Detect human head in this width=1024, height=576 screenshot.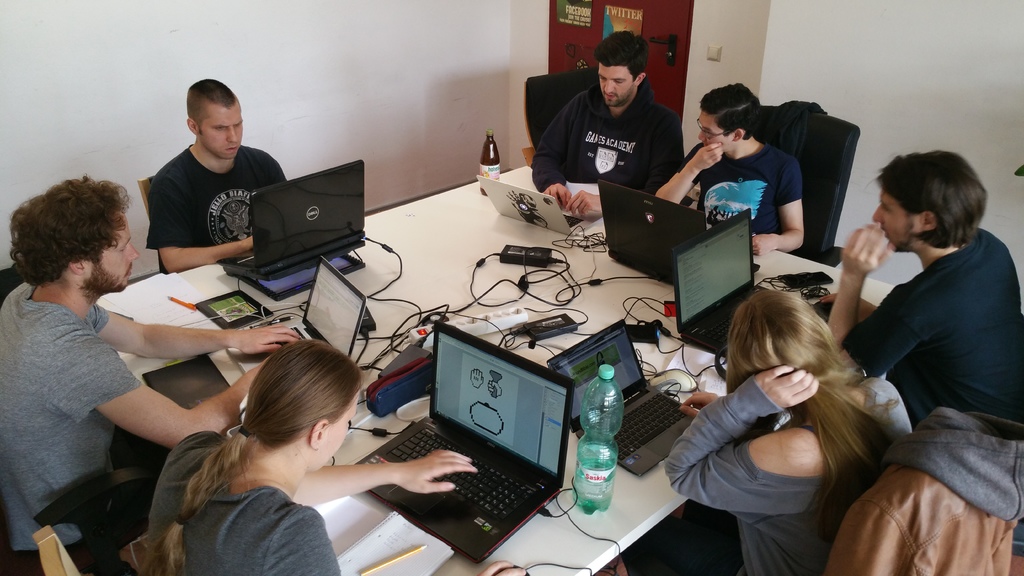
Detection: [698,81,757,154].
